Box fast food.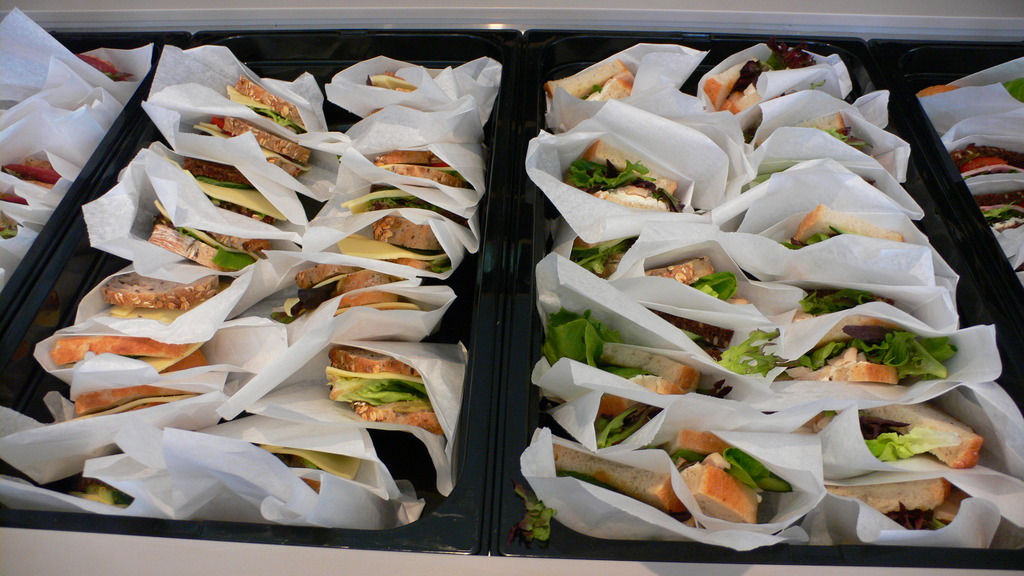
{"left": 795, "top": 317, "right": 922, "bottom": 383}.
